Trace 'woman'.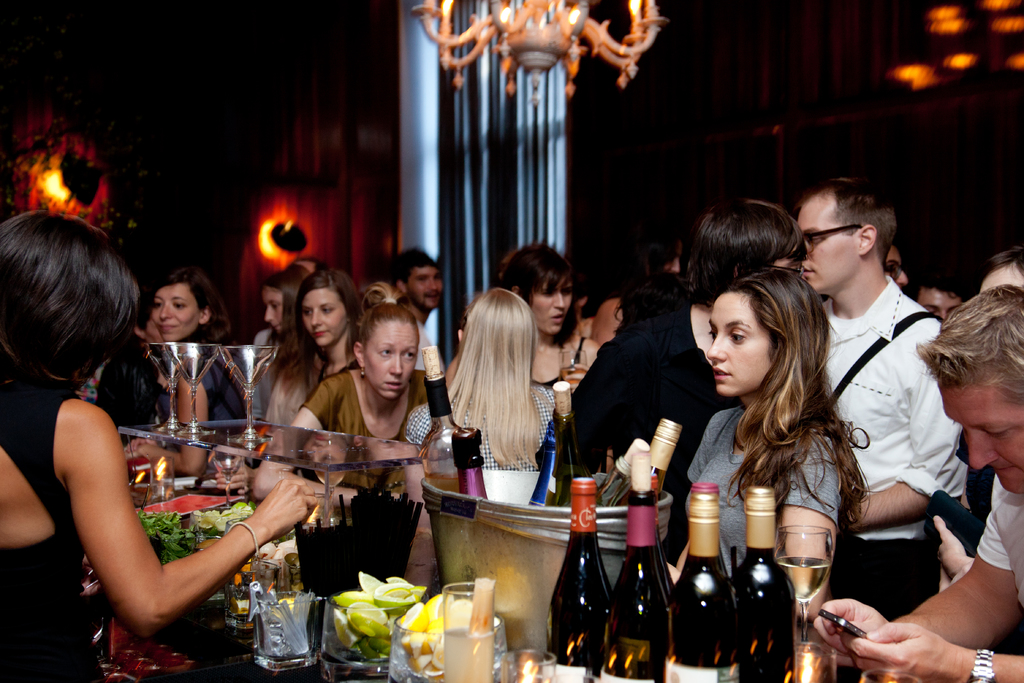
Traced to 93 294 178 429.
